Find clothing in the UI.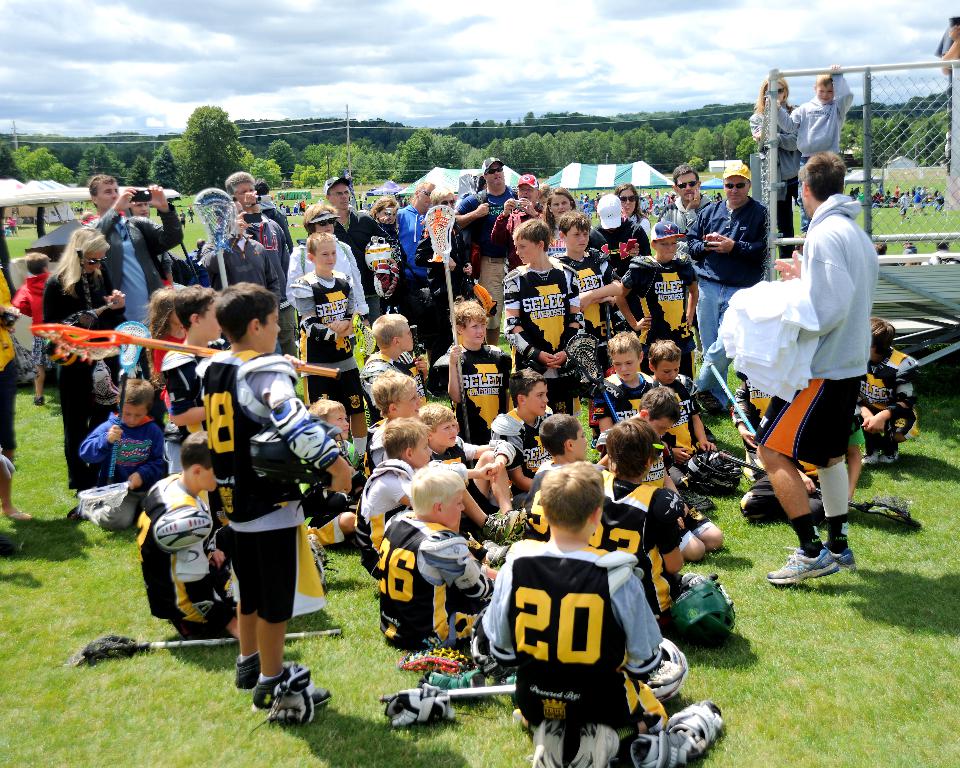
UI element at region(749, 100, 793, 237).
